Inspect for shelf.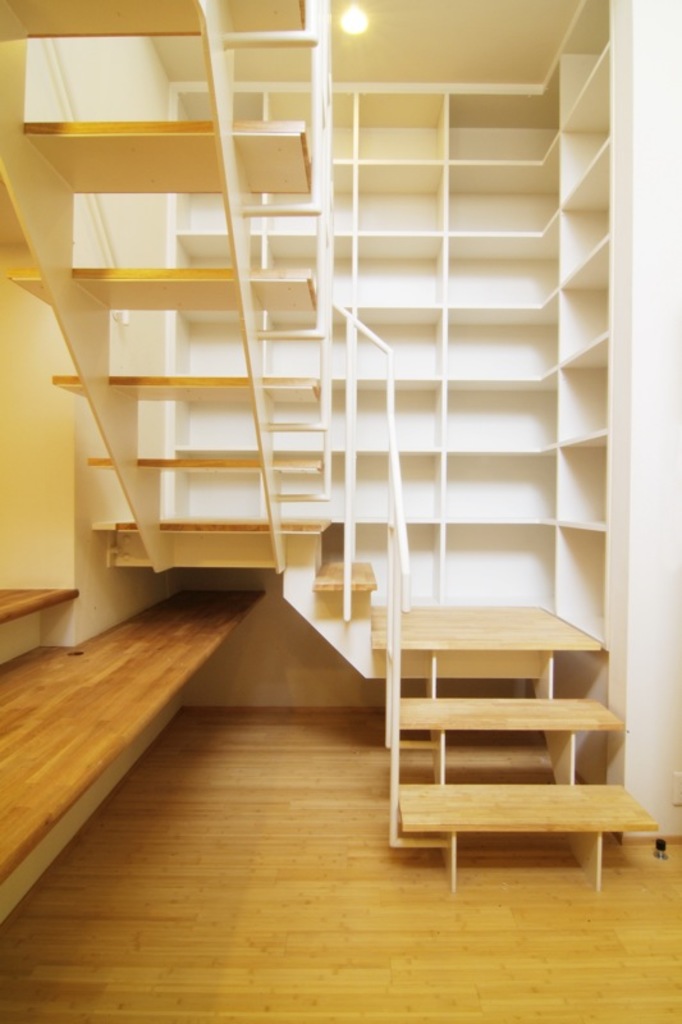
Inspection: x1=560, y1=156, x2=608, y2=270.
